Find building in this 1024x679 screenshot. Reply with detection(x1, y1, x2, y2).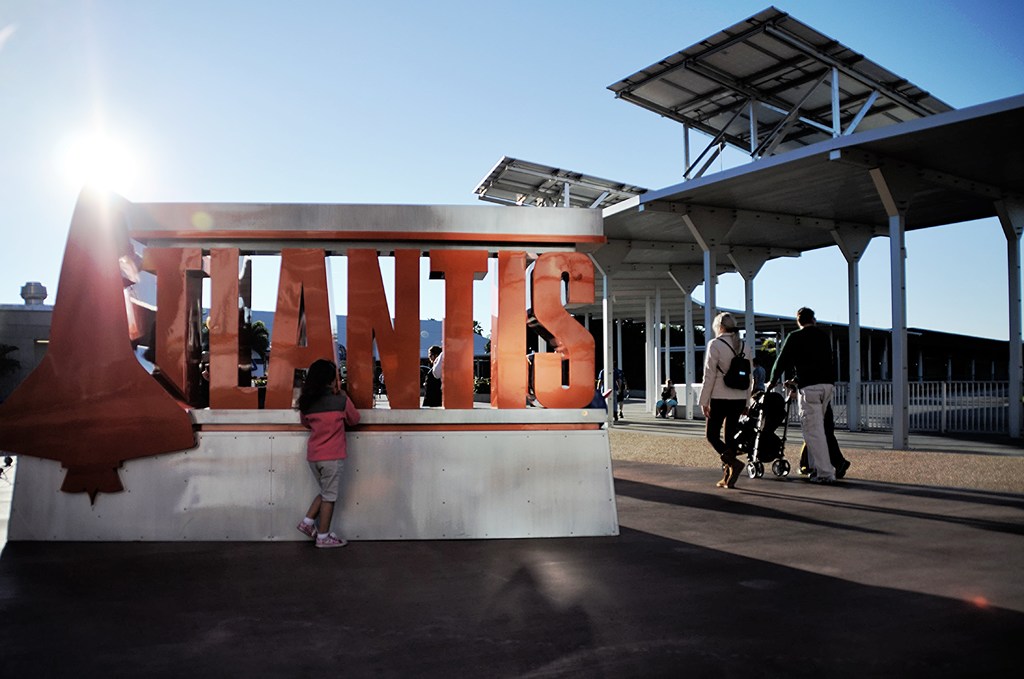
detection(334, 309, 500, 370).
